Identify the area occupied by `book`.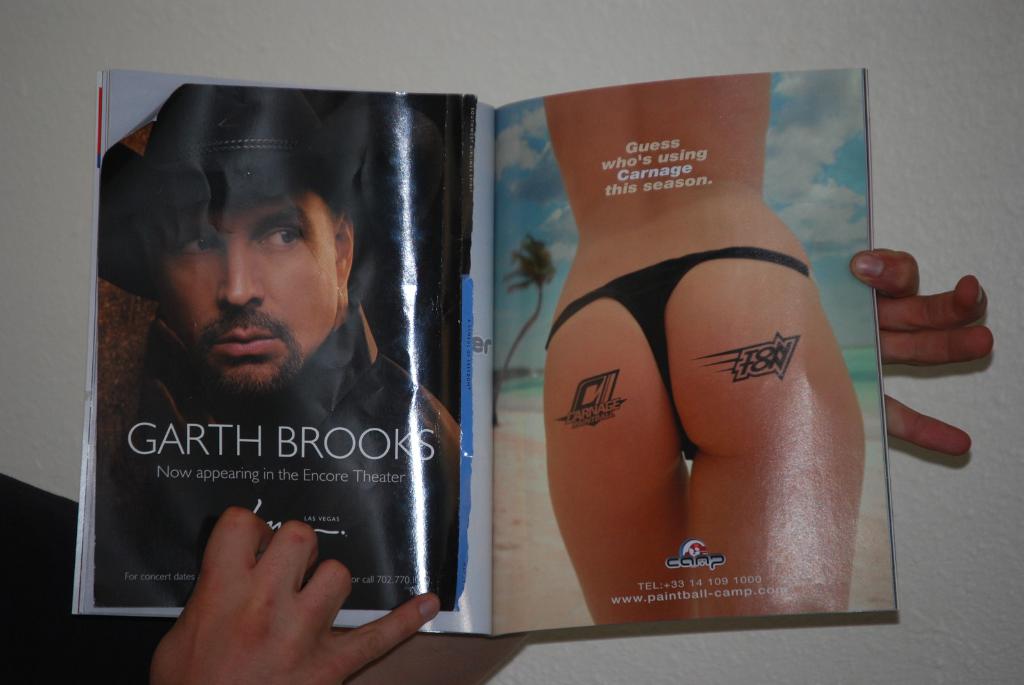
Area: <region>69, 69, 901, 620</region>.
